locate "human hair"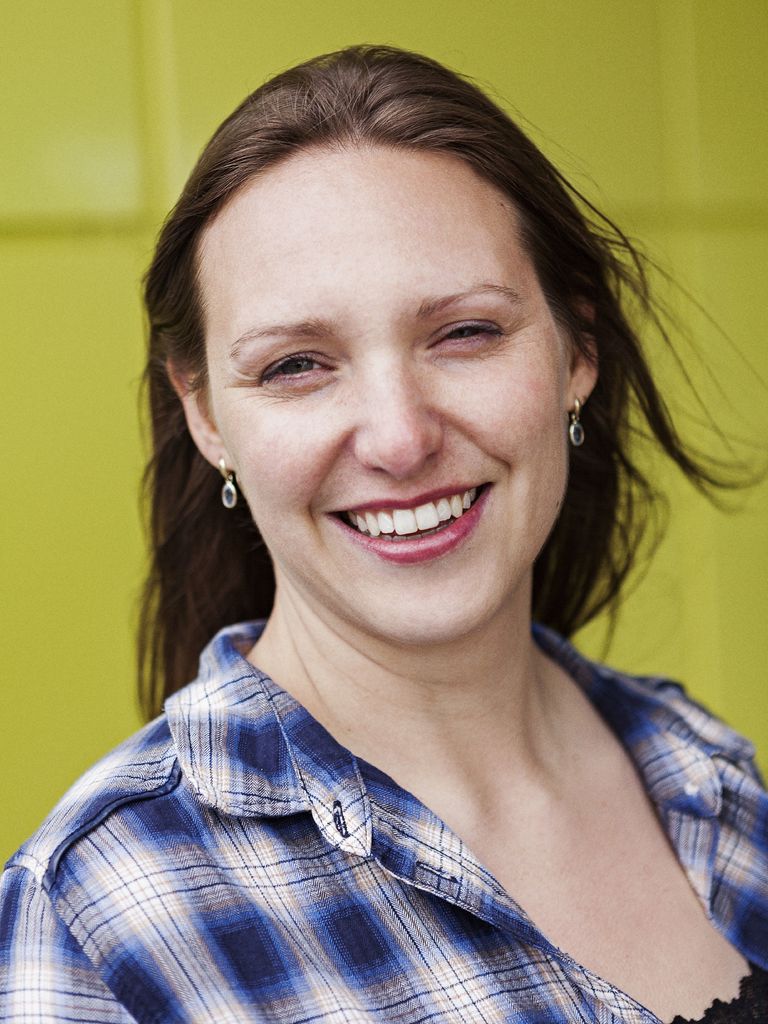
x1=132 y1=36 x2=763 y2=644
